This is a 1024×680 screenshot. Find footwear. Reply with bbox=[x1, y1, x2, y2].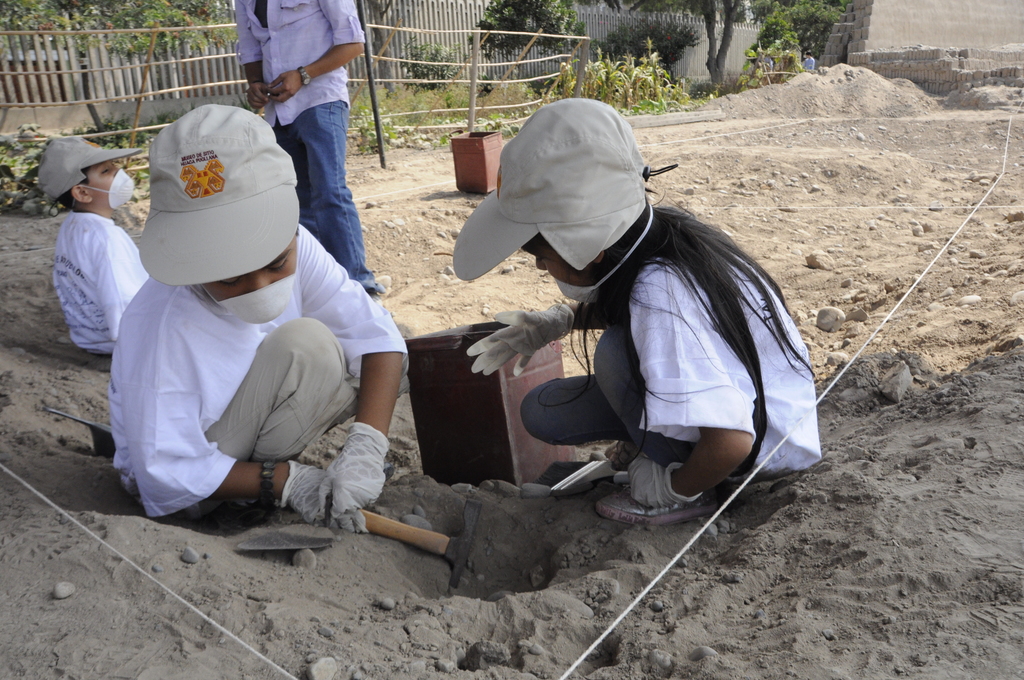
bbox=[211, 501, 276, 531].
